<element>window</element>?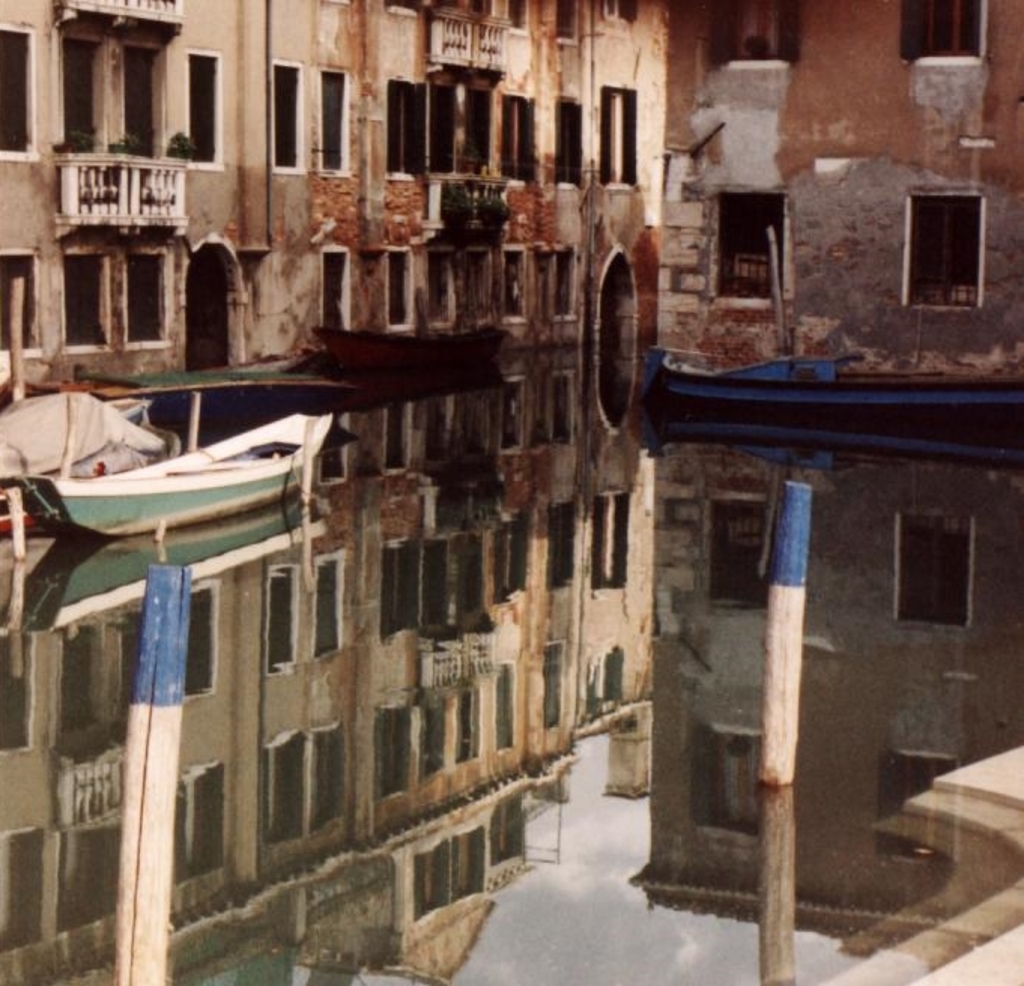
{"x1": 720, "y1": 2, "x2": 797, "y2": 66}
